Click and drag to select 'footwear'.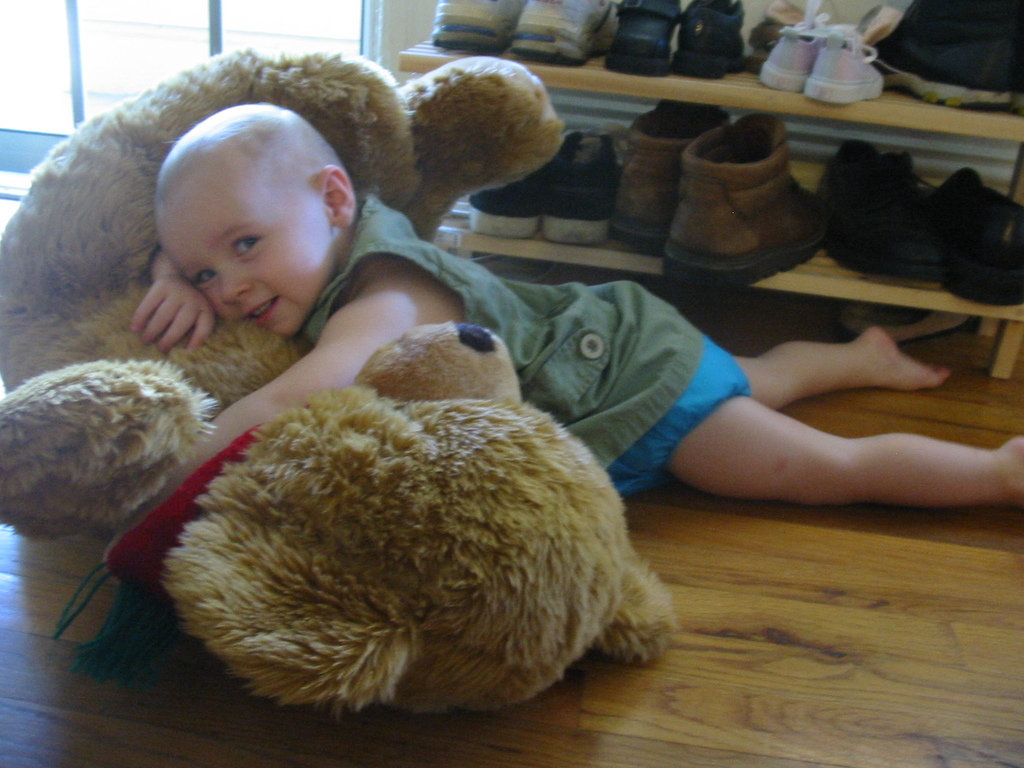
Selection: bbox=(460, 164, 548, 236).
